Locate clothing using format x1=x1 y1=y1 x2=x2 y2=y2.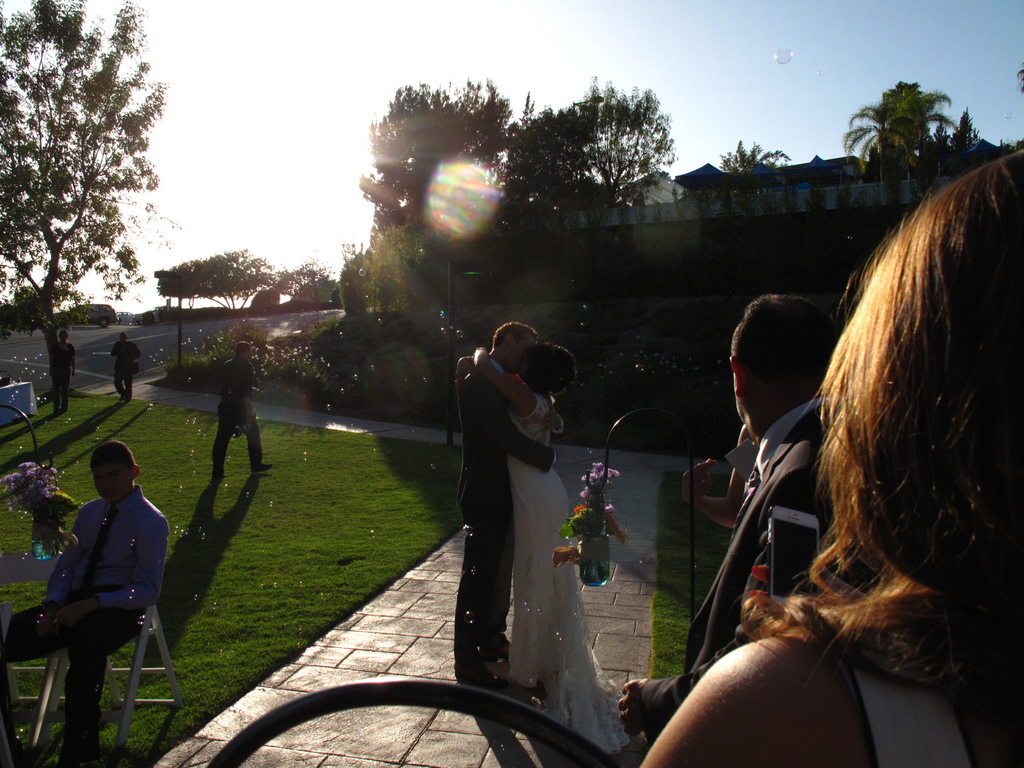
x1=450 y1=348 x2=559 y2=704.
